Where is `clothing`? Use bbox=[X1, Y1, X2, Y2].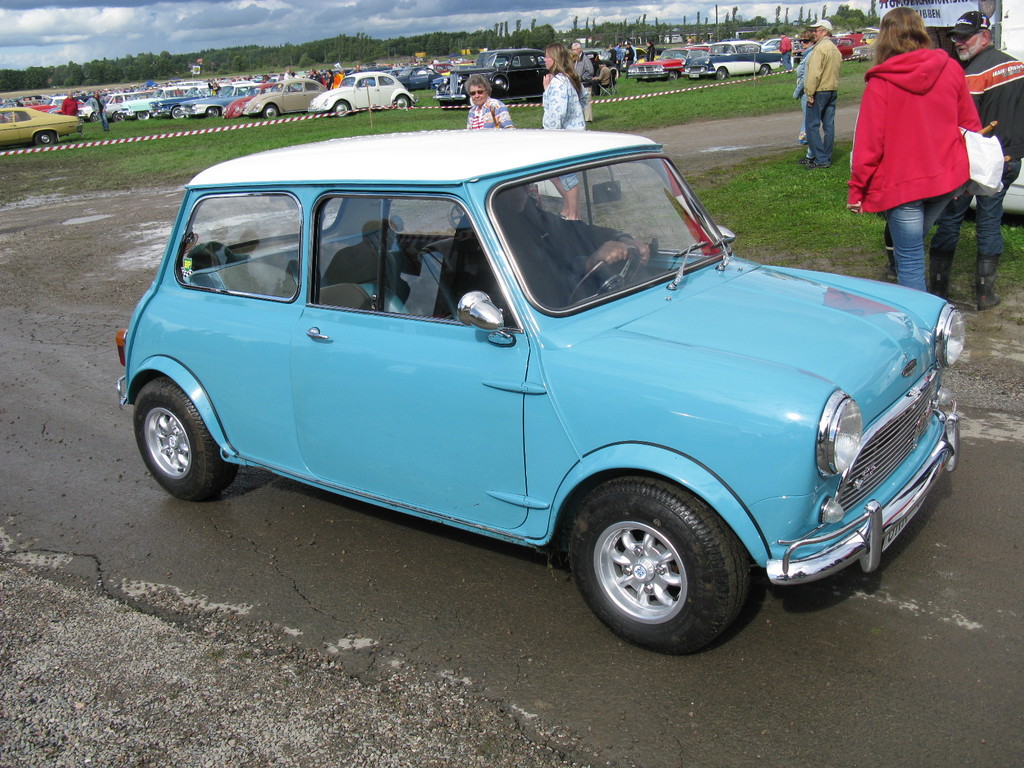
bbox=[543, 72, 584, 188].
